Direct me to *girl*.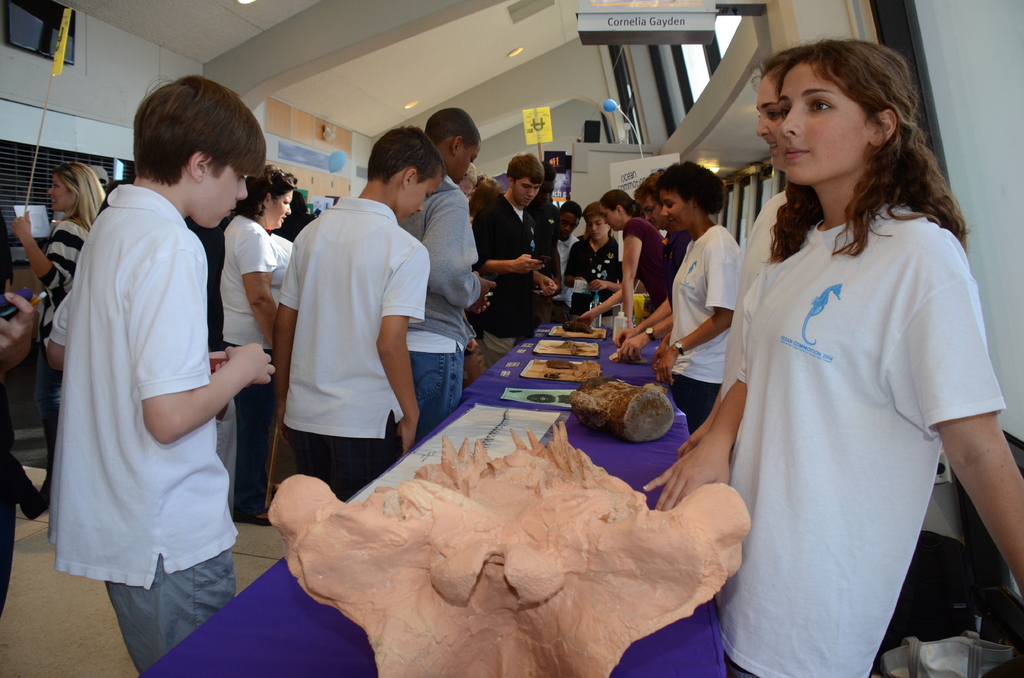
Direction: 637,38,1023,677.
